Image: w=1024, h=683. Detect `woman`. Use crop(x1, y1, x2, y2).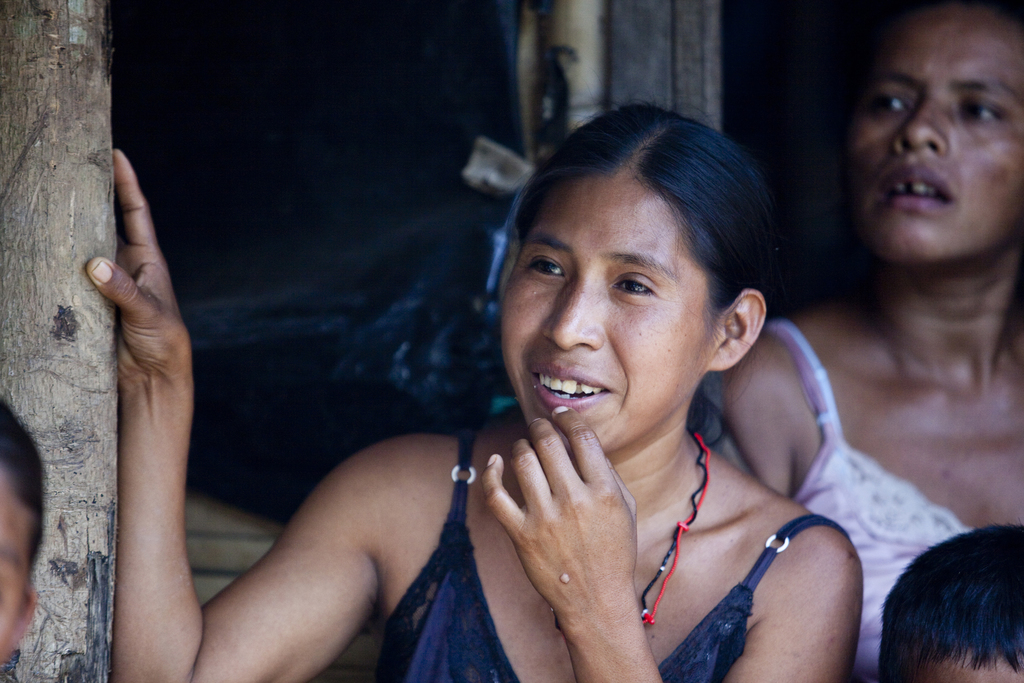
crop(724, 3, 1023, 682).
